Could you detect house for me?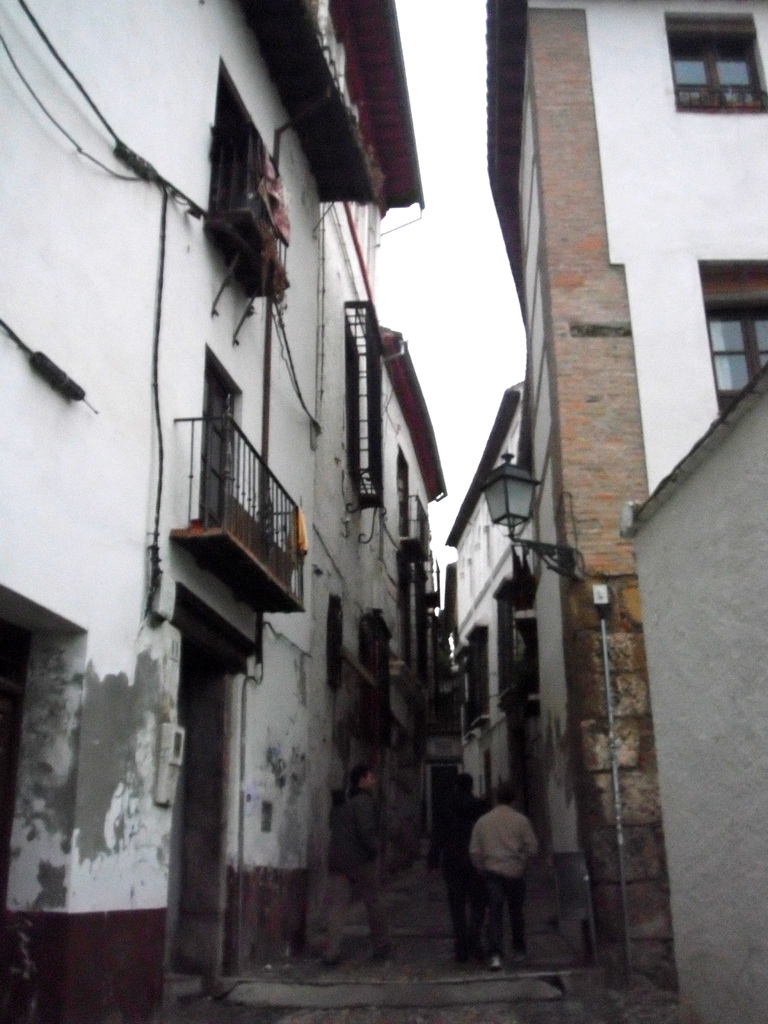
Detection result: bbox(445, 0, 767, 980).
